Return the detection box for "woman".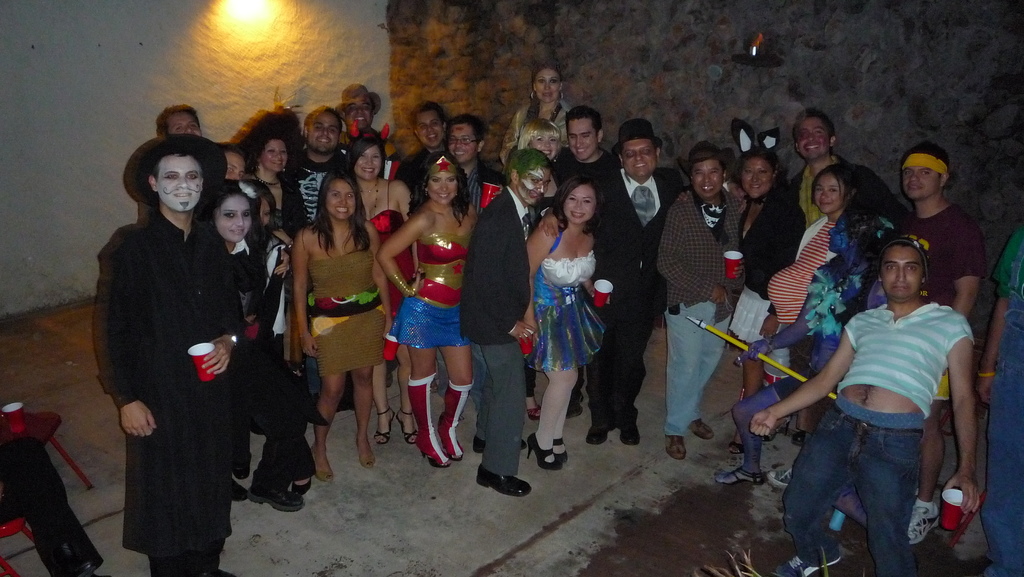
[374, 150, 505, 467].
